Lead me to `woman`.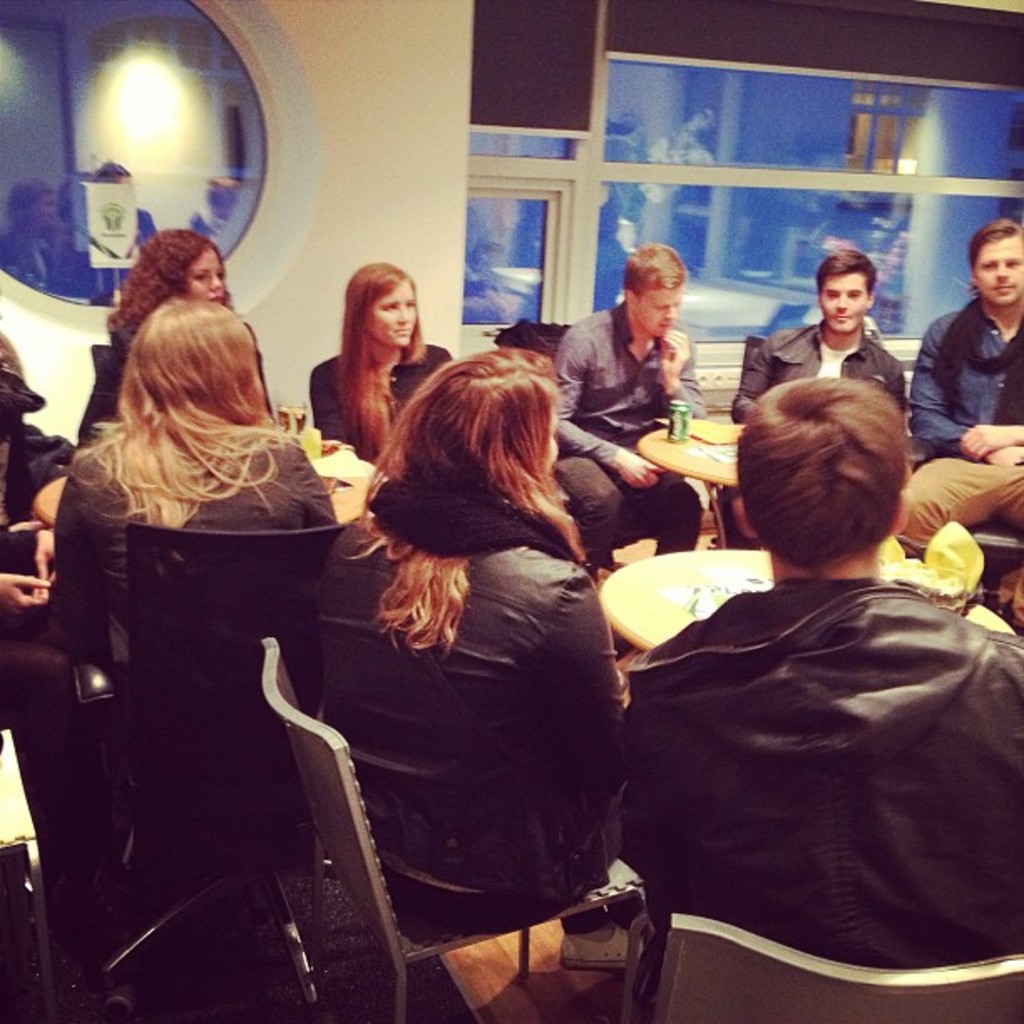
Lead to [x1=308, y1=261, x2=460, y2=474].
